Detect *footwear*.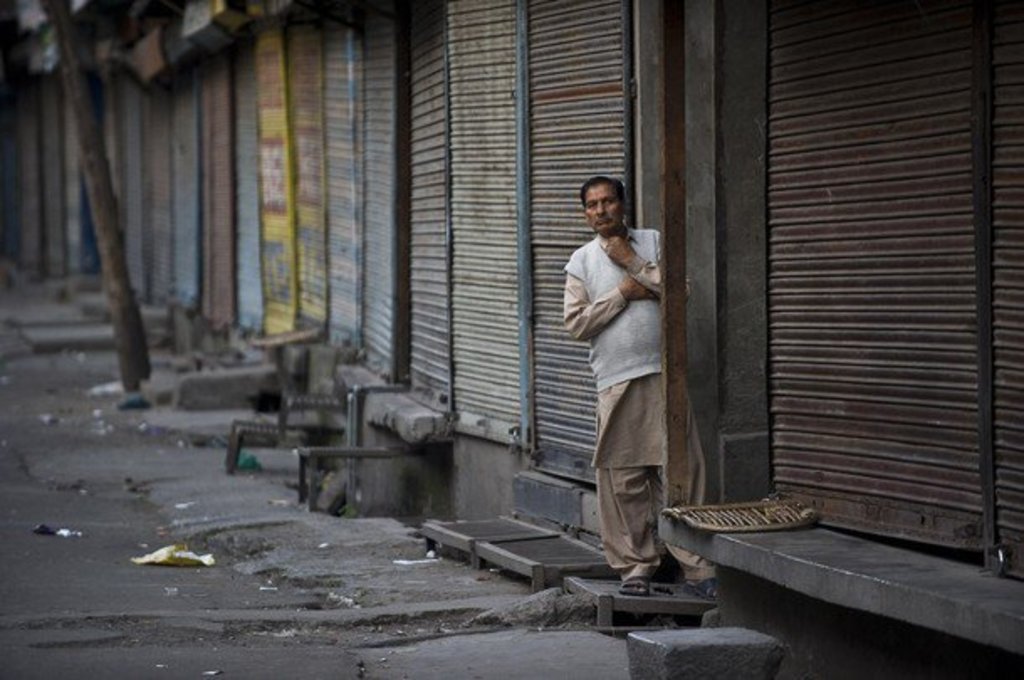
Detected at (616,573,651,598).
